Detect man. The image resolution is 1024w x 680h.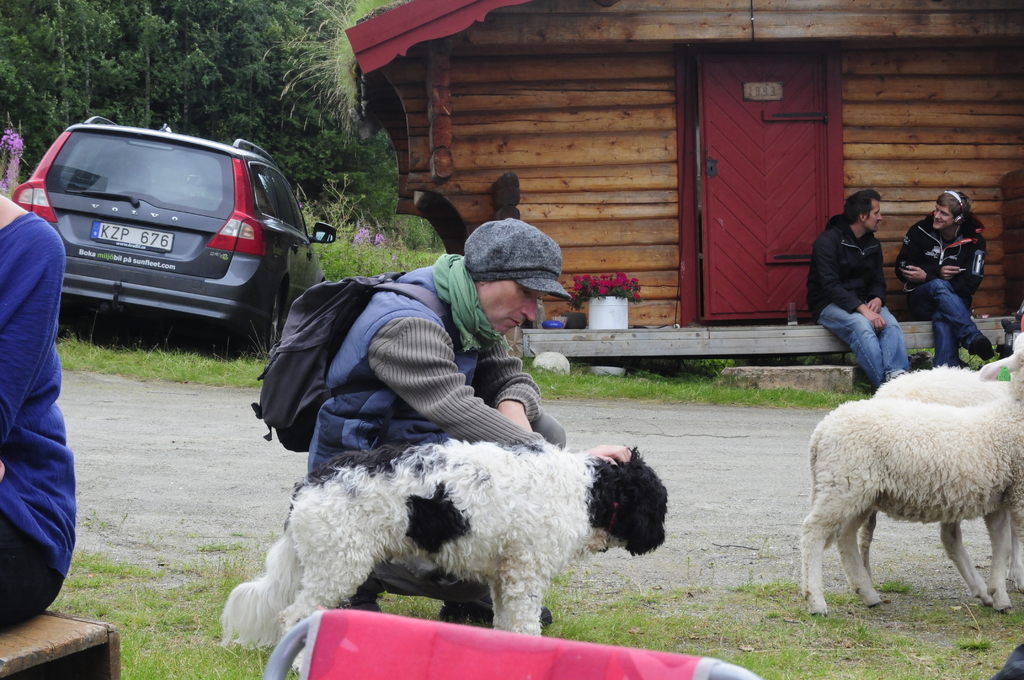
x1=900 y1=186 x2=1018 y2=378.
